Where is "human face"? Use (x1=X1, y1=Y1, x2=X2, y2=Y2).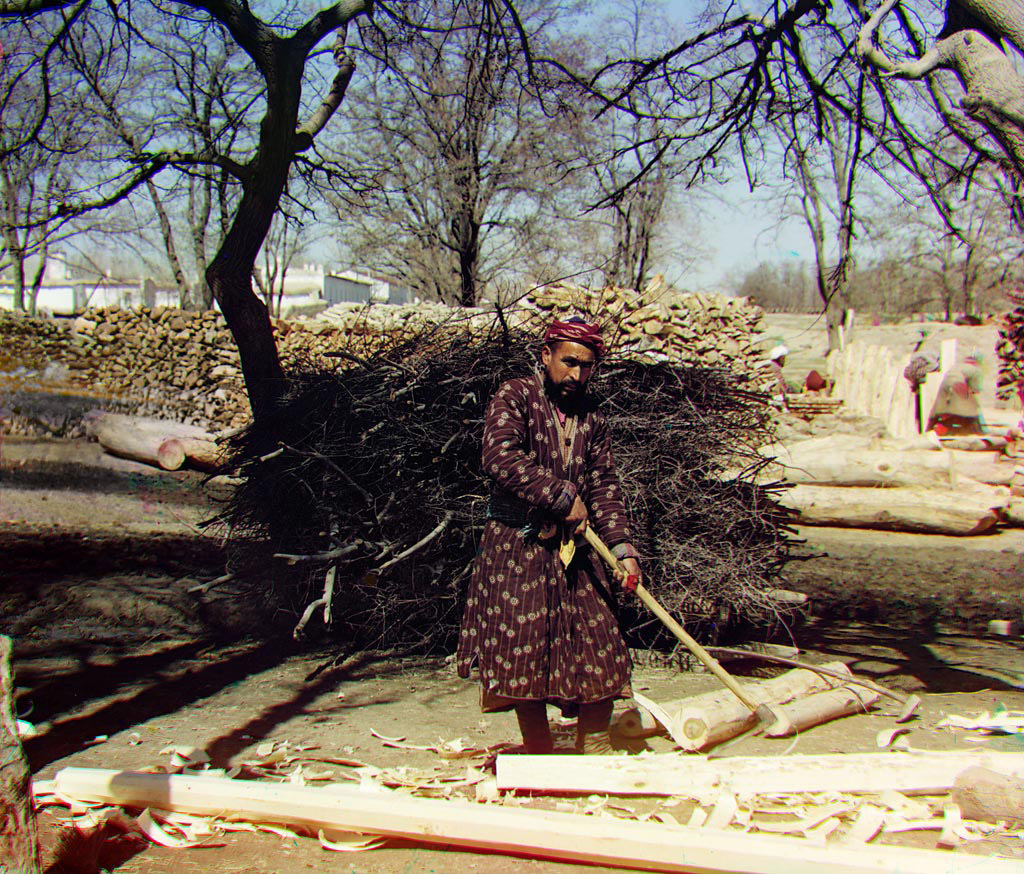
(x1=548, y1=339, x2=592, y2=409).
